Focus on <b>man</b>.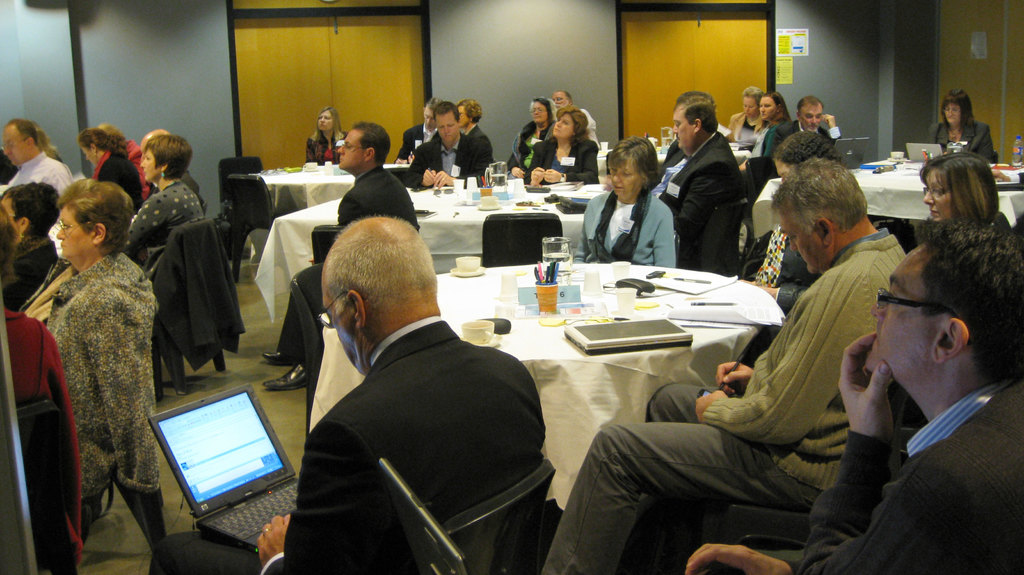
Focused at box(2, 113, 72, 209).
